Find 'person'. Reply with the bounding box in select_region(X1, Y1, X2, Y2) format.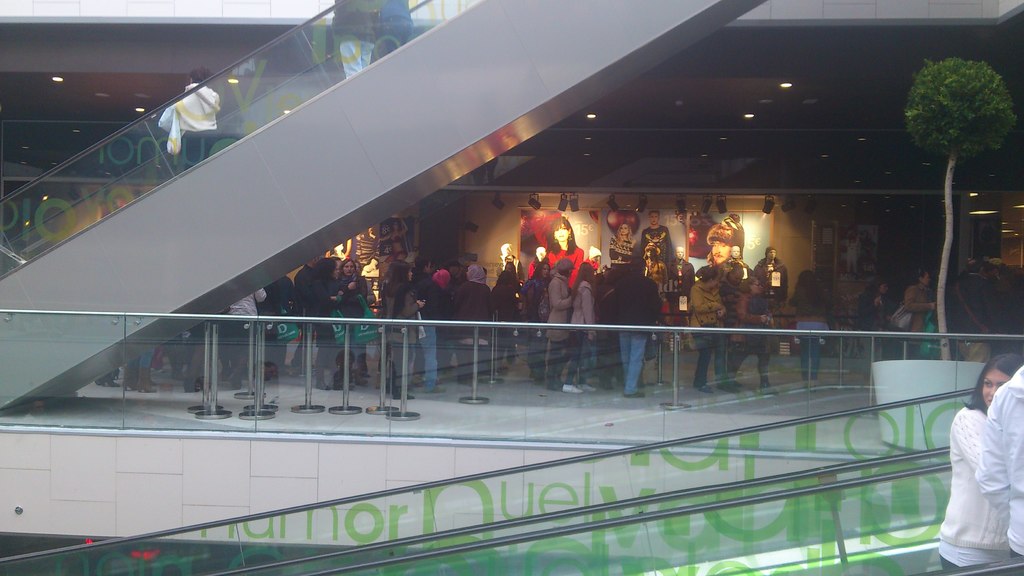
select_region(189, 259, 383, 403).
